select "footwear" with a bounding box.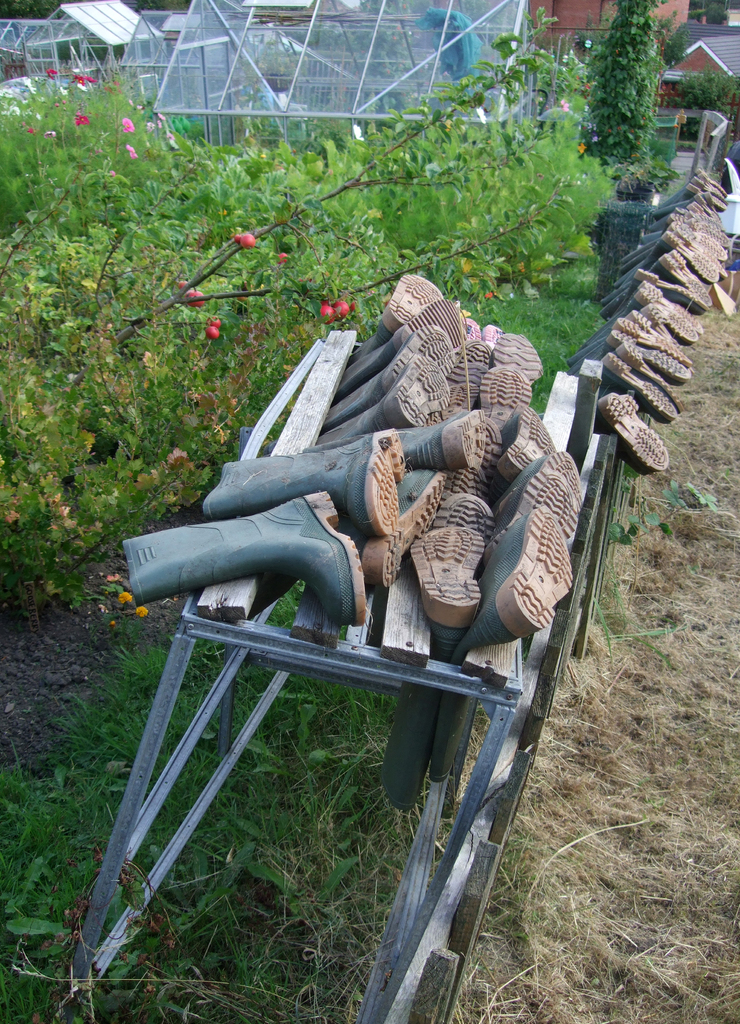
(380,524,485,811).
